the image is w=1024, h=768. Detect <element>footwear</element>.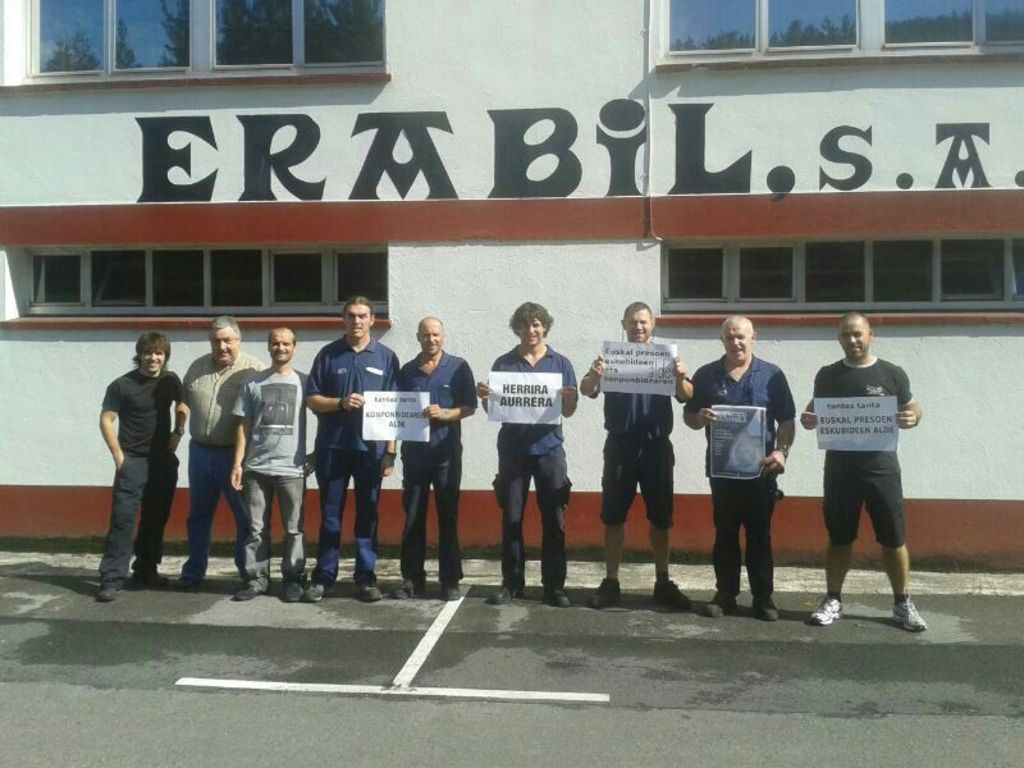
Detection: (134,573,170,586).
